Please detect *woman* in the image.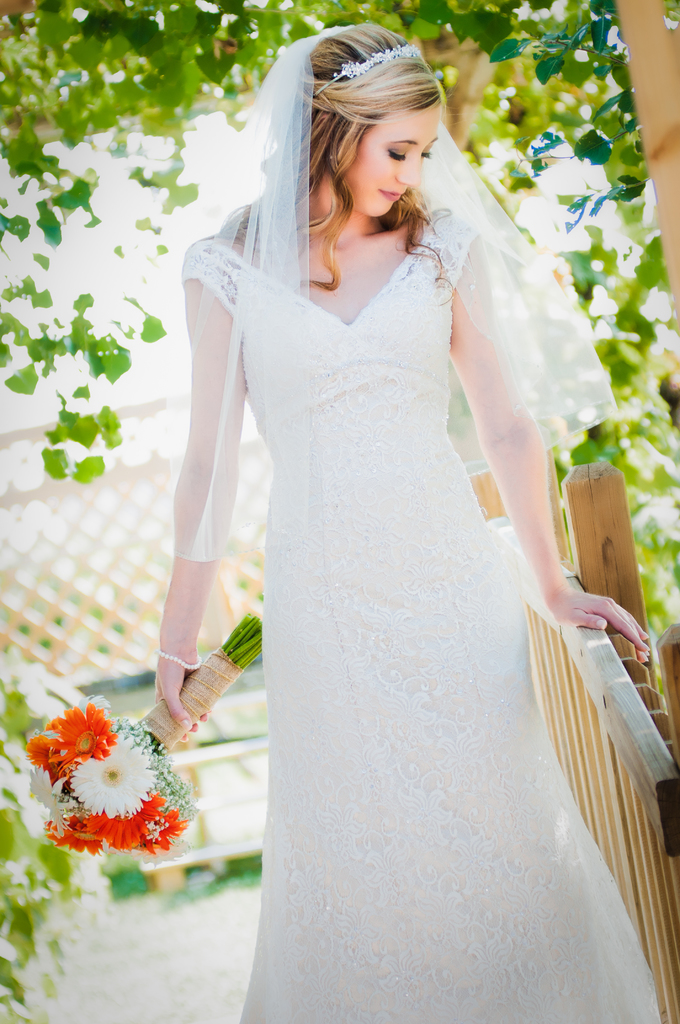
[left=149, top=16, right=649, bottom=1023].
